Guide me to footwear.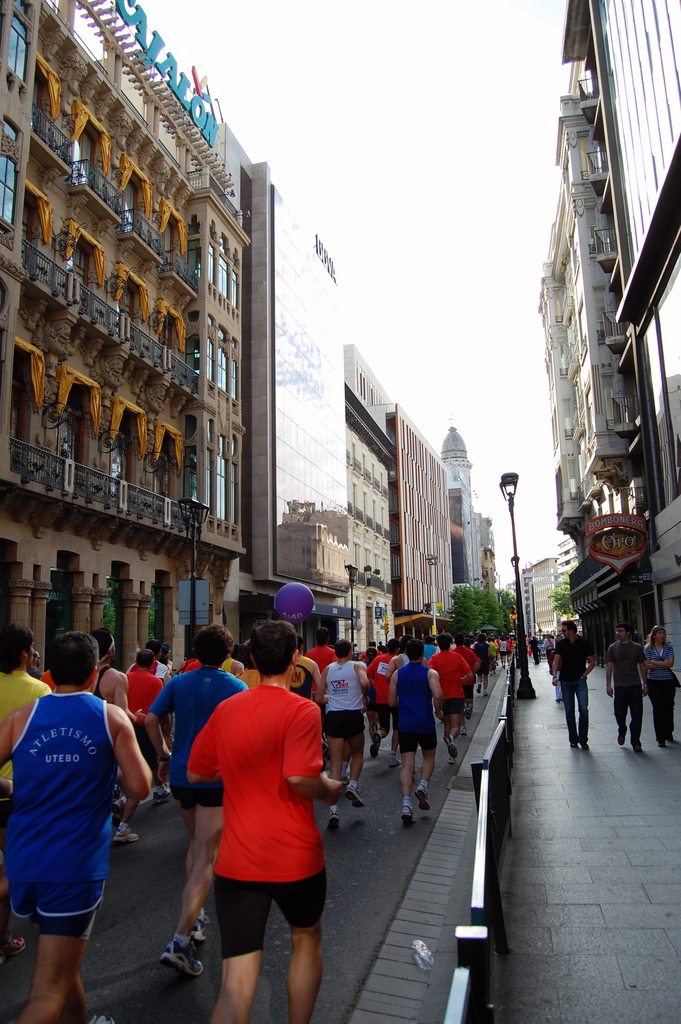
Guidance: {"x1": 665, "y1": 735, "x2": 676, "y2": 742}.
